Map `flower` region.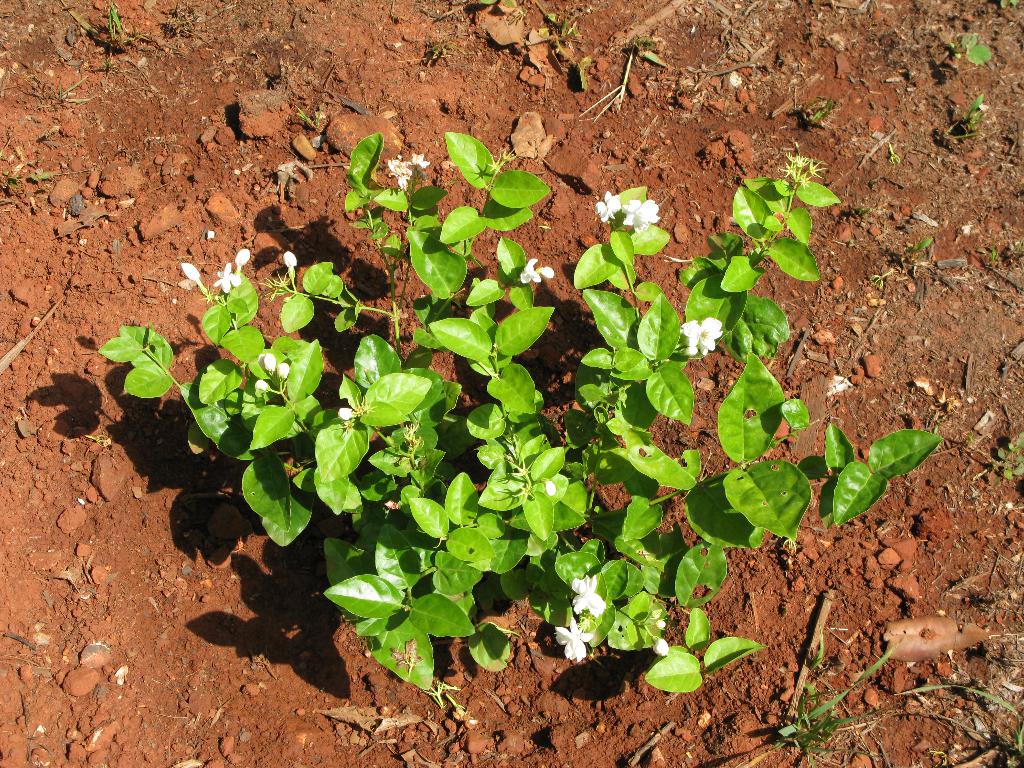
Mapped to {"x1": 593, "y1": 189, "x2": 624, "y2": 218}.
